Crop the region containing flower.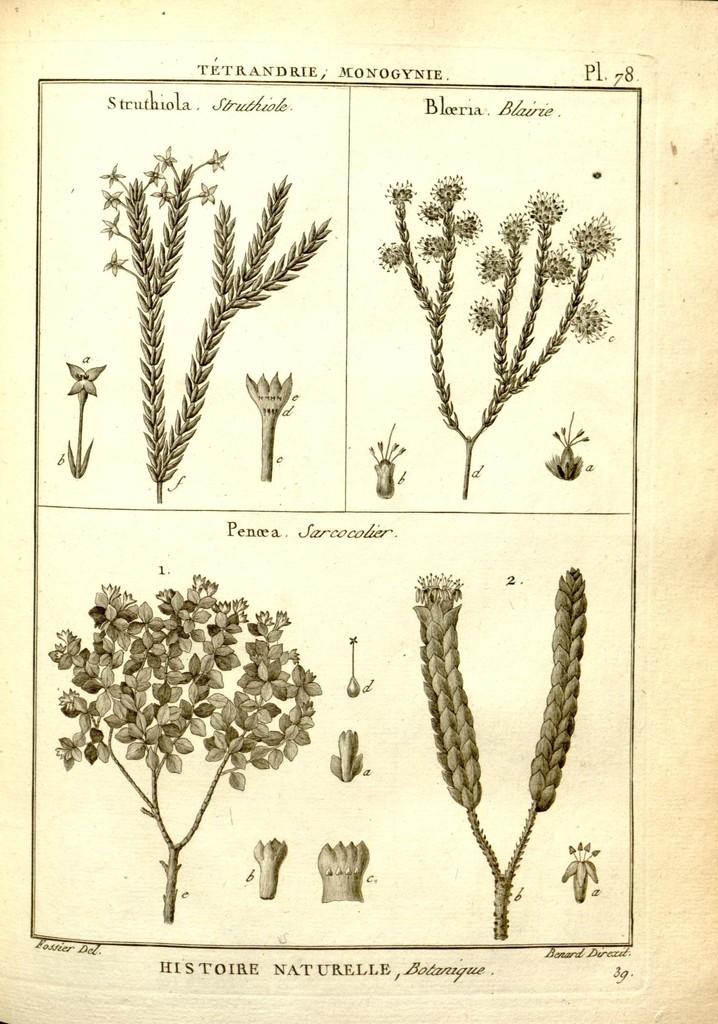
Crop region: bbox(564, 212, 632, 260).
